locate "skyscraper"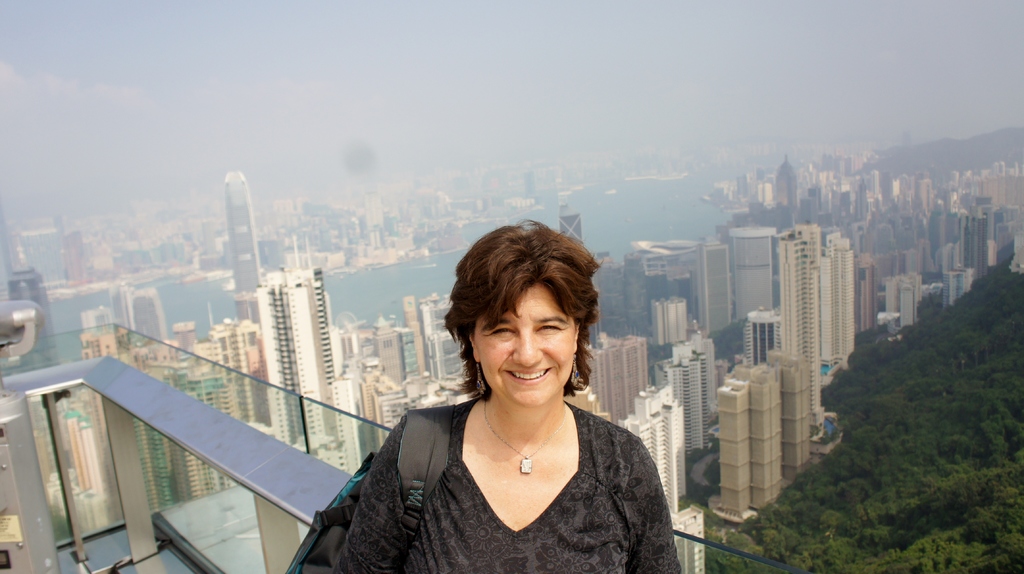
[x1=255, y1=237, x2=348, y2=455]
